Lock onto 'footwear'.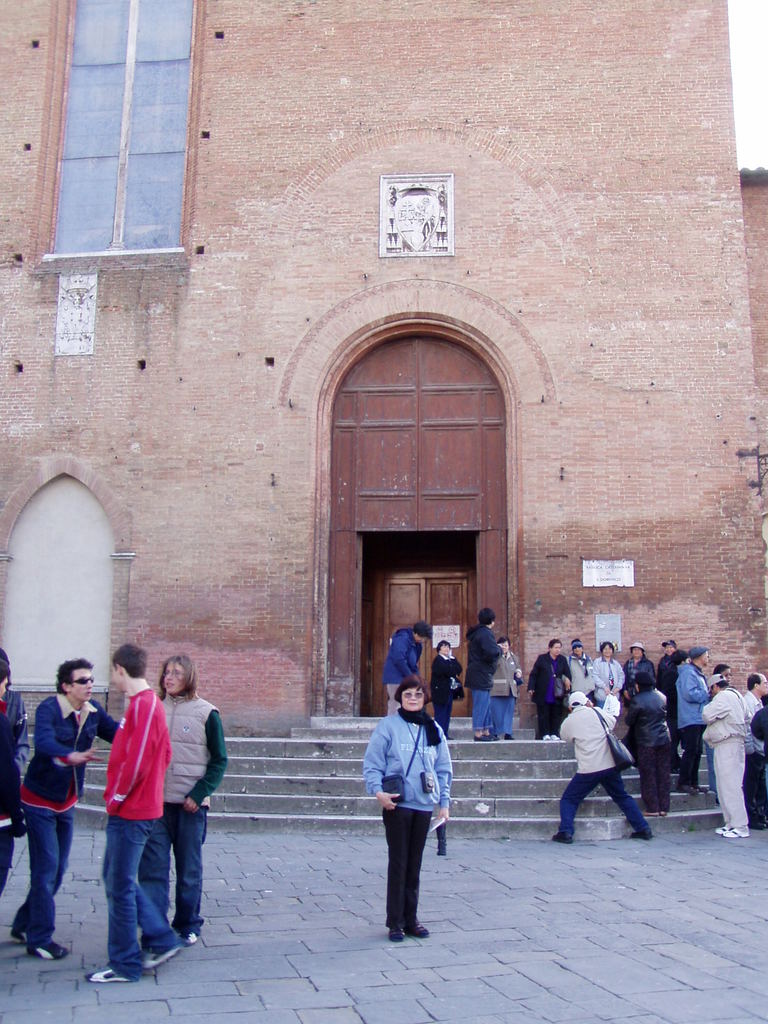
Locked: box(543, 733, 559, 742).
